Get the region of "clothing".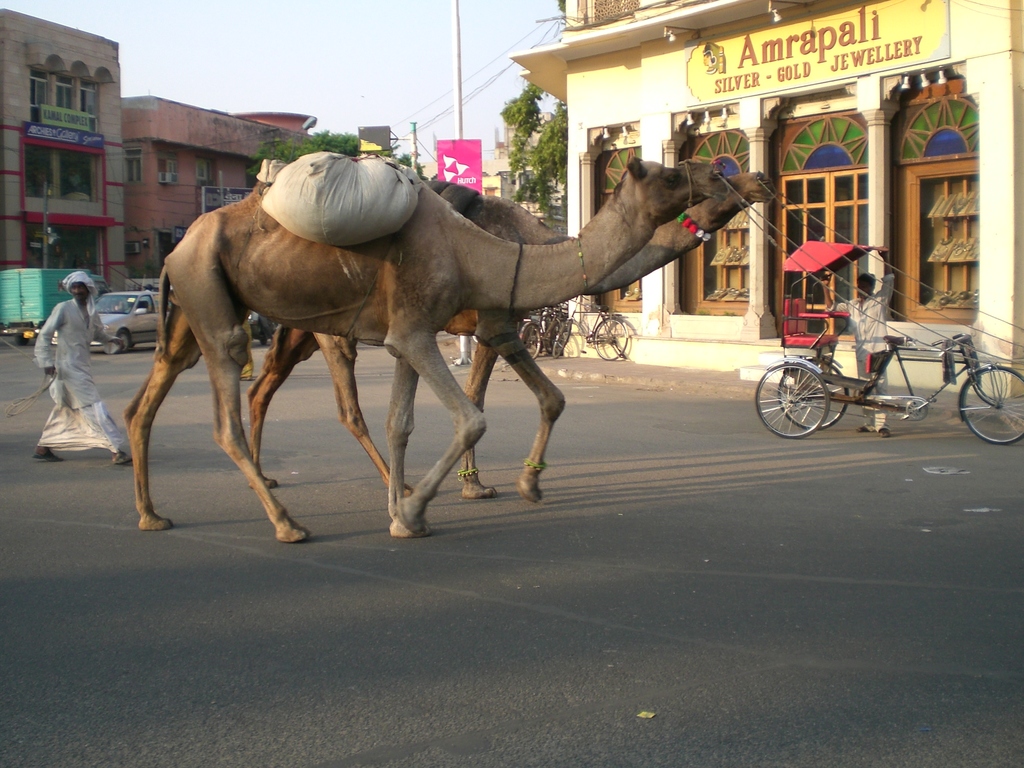
box(17, 253, 106, 465).
